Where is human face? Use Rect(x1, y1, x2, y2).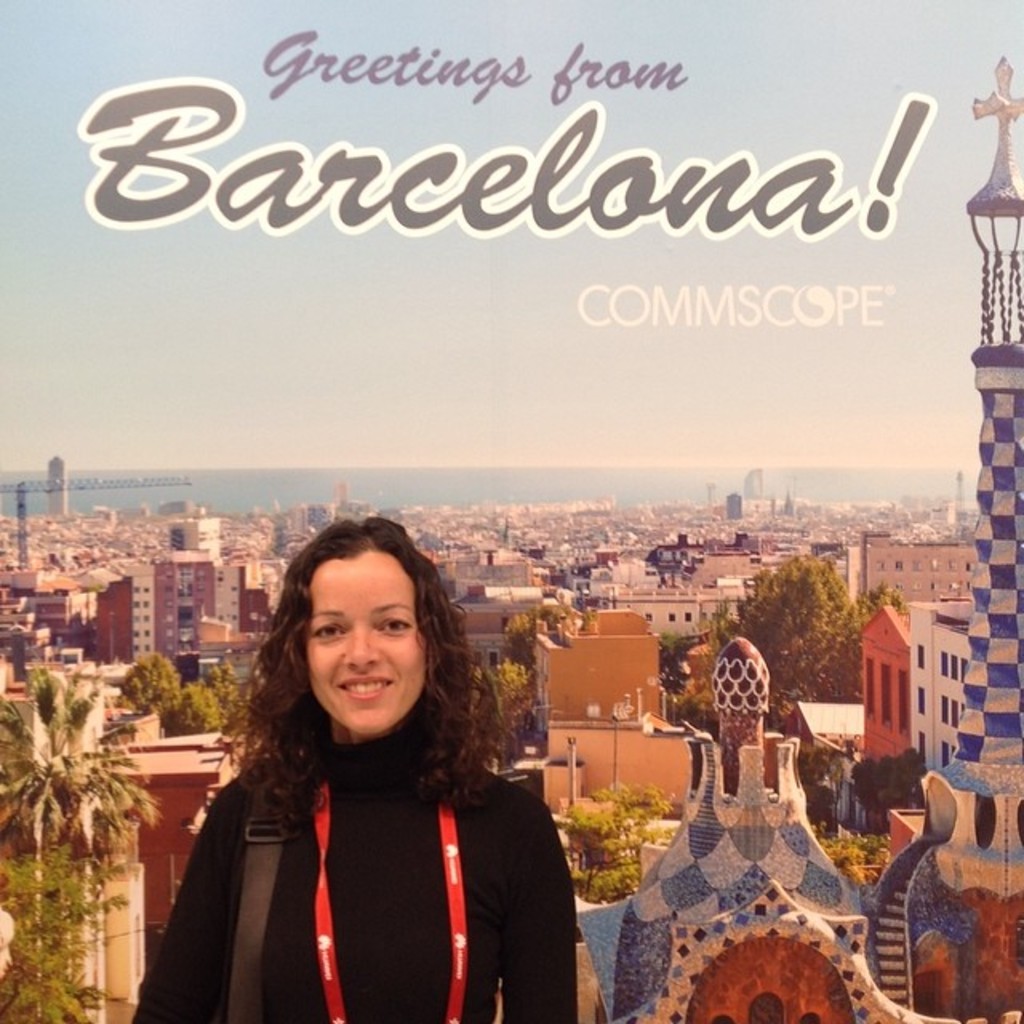
Rect(312, 550, 426, 733).
